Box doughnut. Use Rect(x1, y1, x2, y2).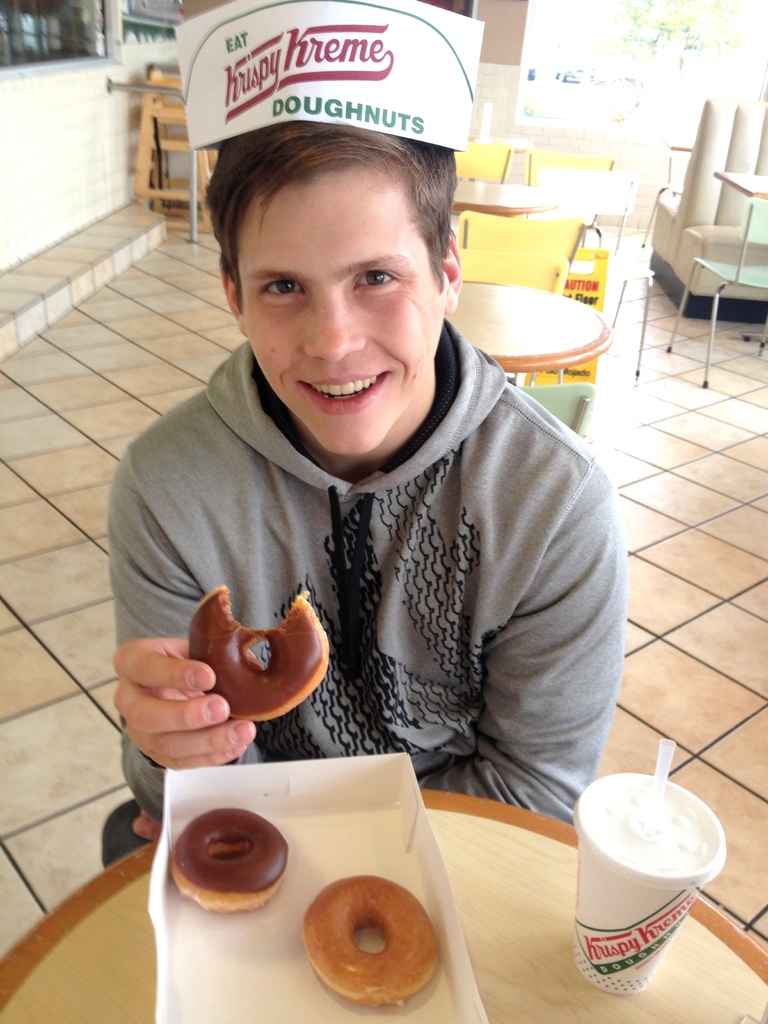
Rect(295, 876, 457, 1005).
